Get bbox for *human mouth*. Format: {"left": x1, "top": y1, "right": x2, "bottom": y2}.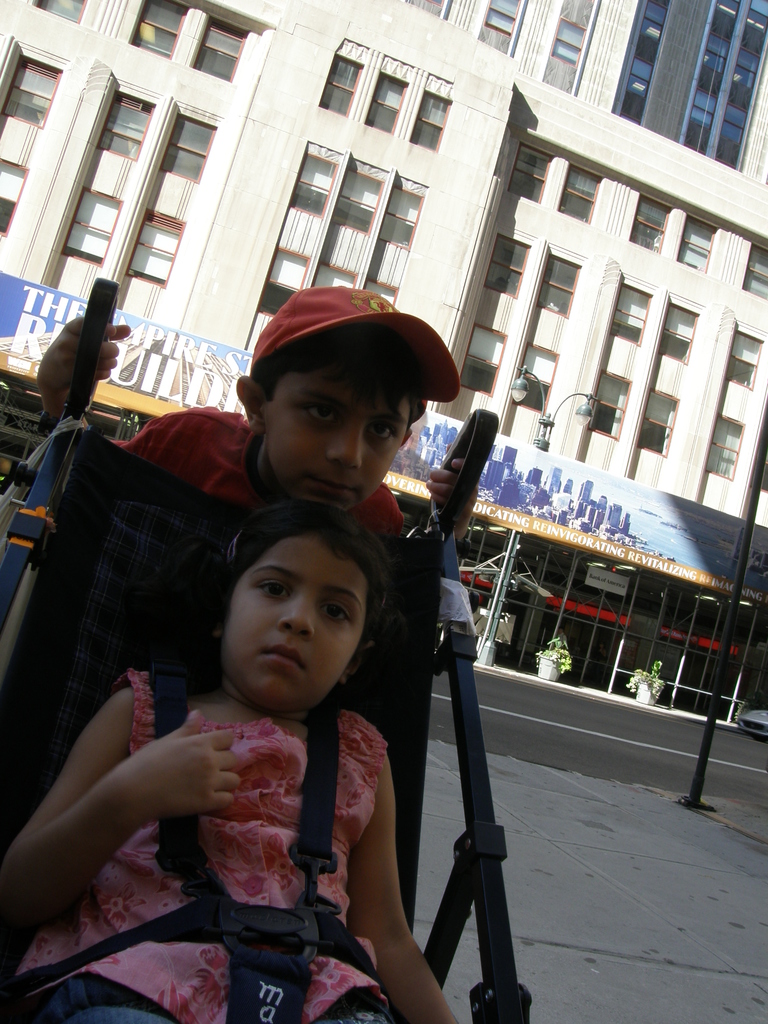
{"left": 260, "top": 641, "right": 302, "bottom": 669}.
